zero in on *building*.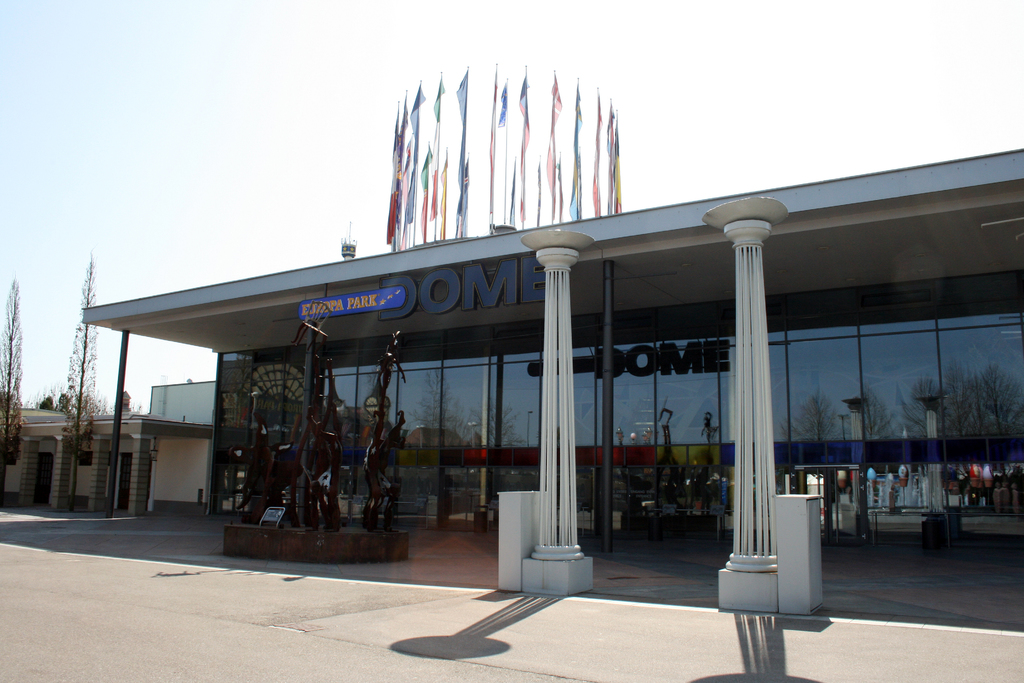
Zeroed in: region(81, 146, 1023, 612).
